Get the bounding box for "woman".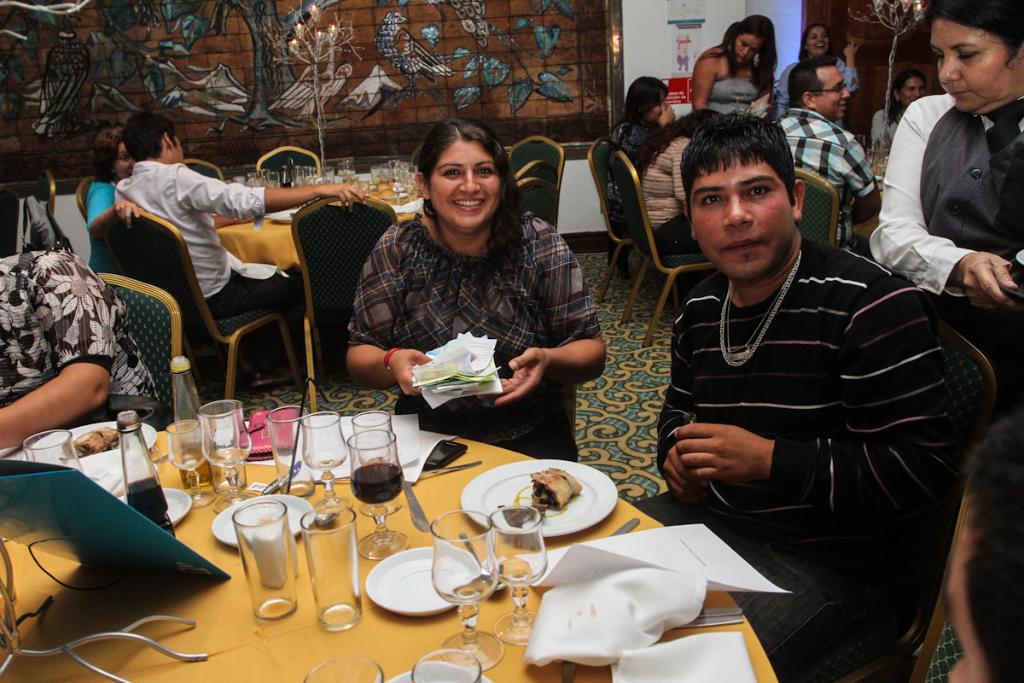
(x1=686, y1=18, x2=787, y2=146).
